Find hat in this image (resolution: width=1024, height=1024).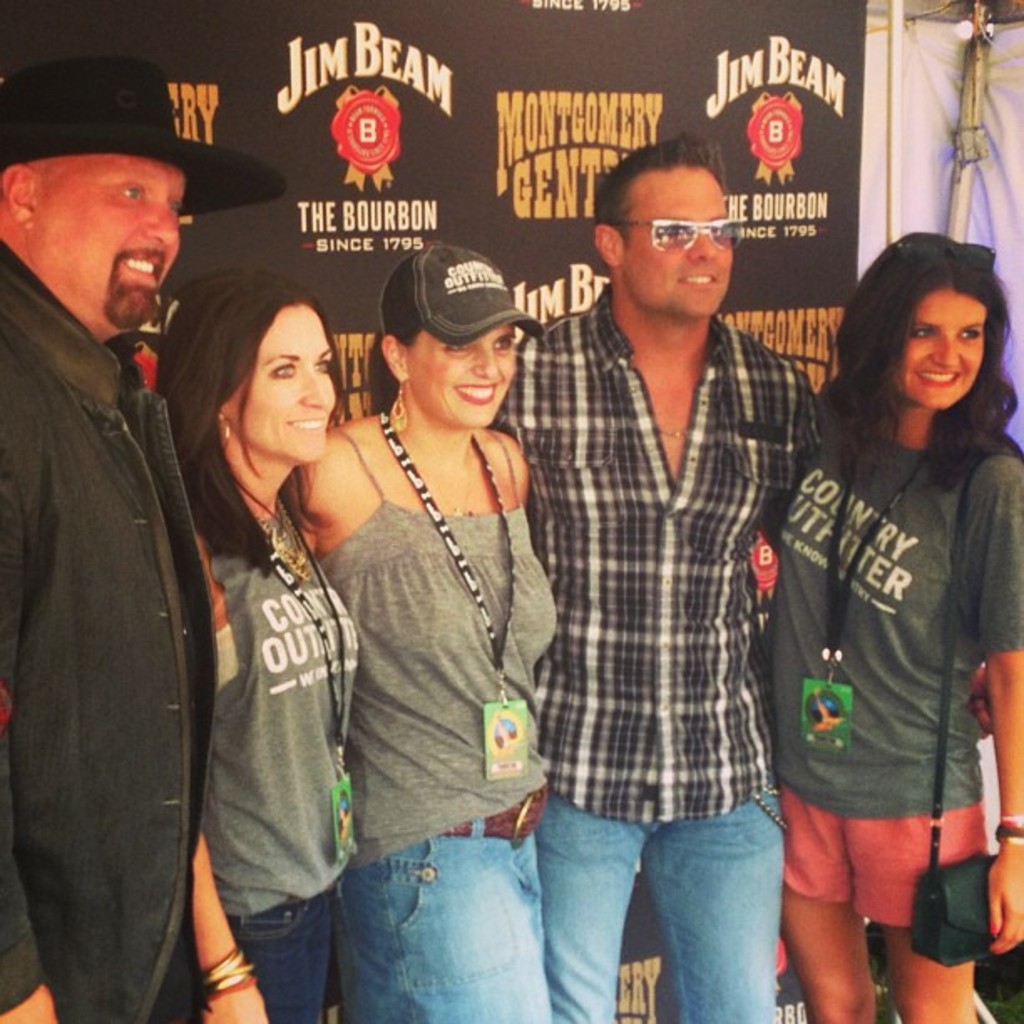
locate(0, 57, 289, 218).
